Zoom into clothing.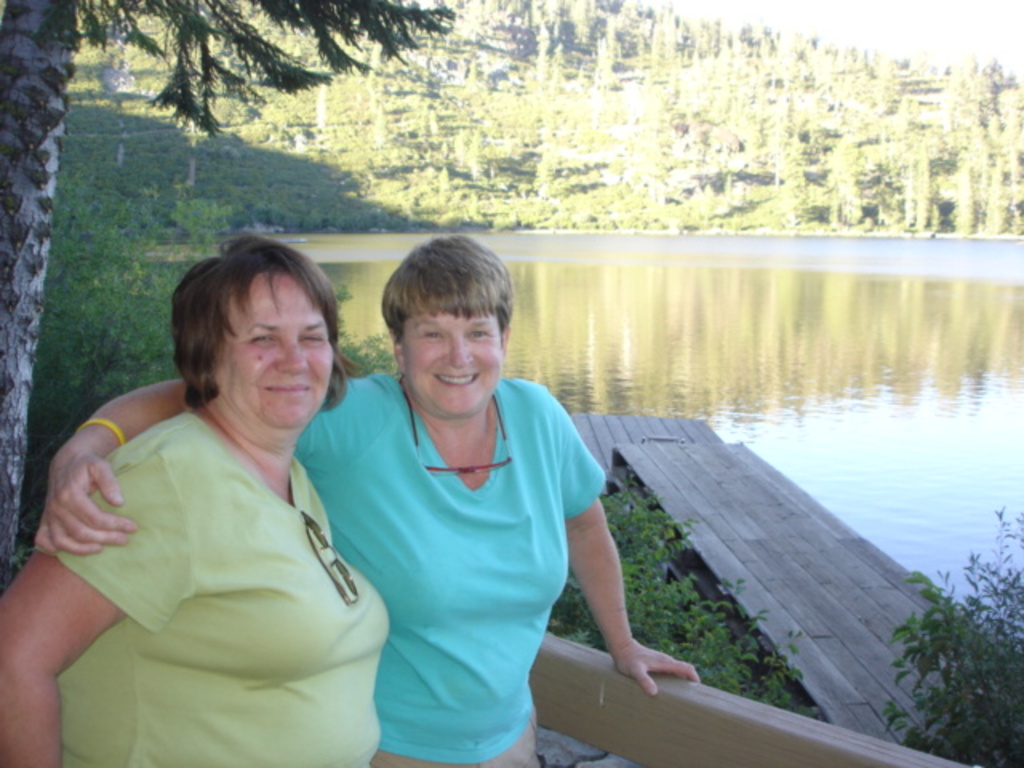
Zoom target: 293/381/608/766.
